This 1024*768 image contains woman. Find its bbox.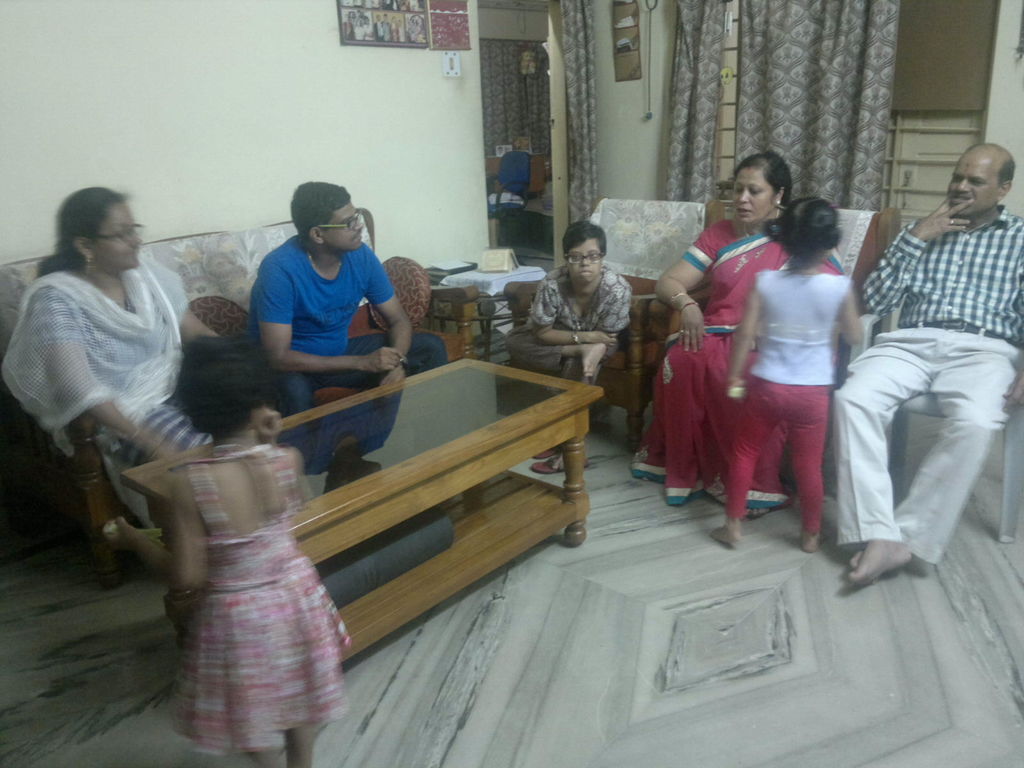
504/216/632/480.
